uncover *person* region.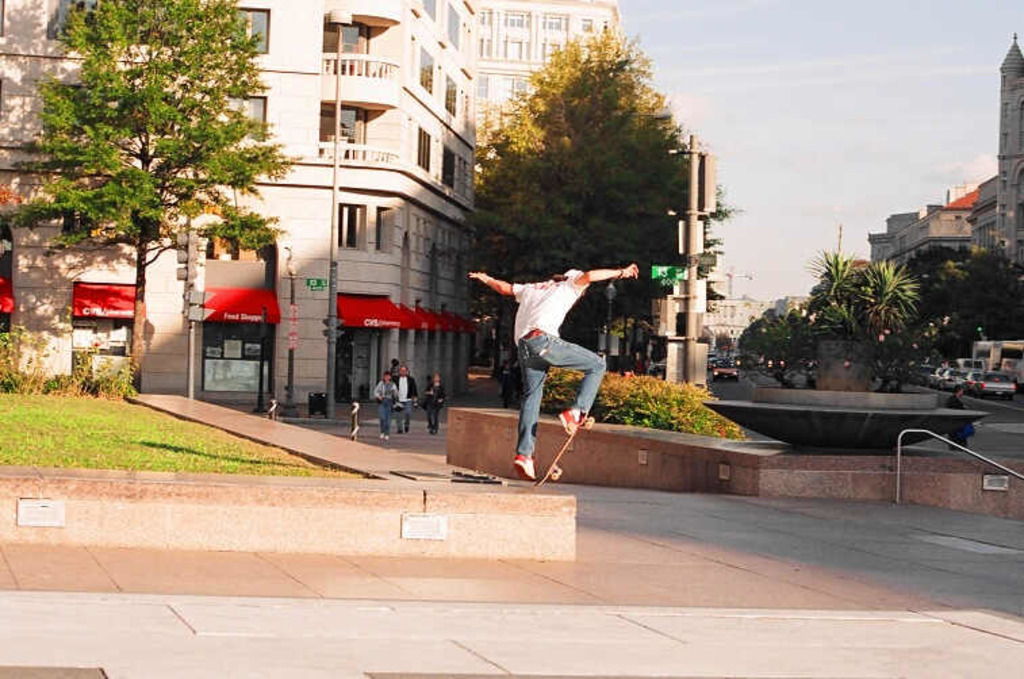
Uncovered: rect(369, 368, 392, 438).
